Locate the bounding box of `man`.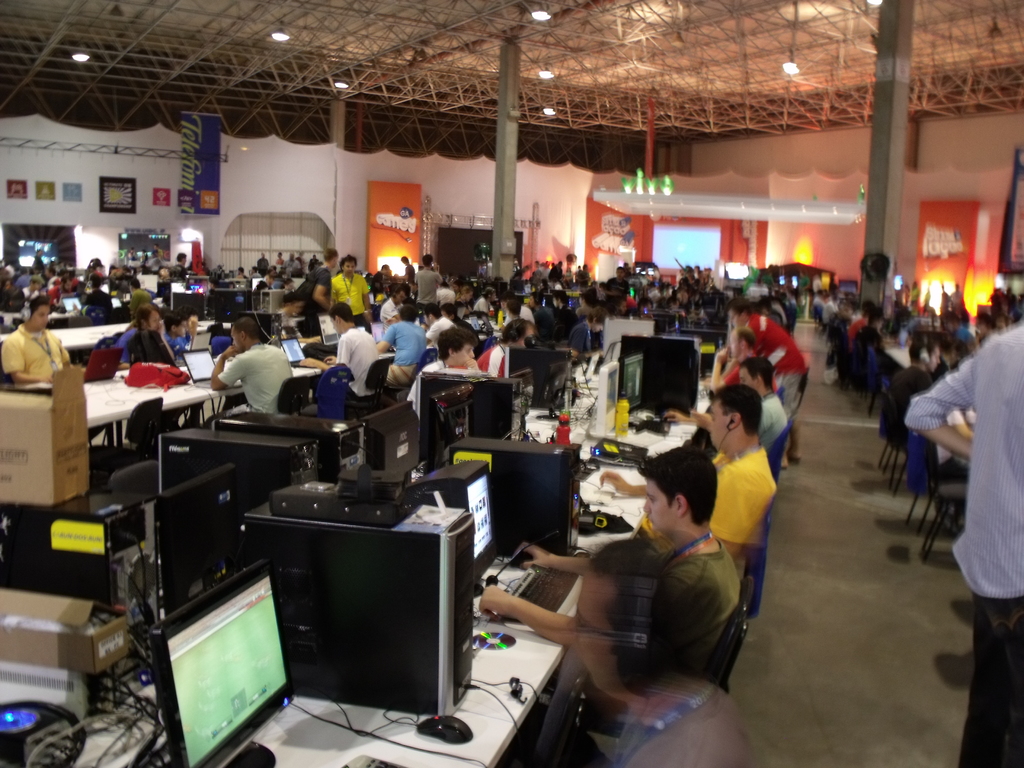
Bounding box: <box>501,446,755,635</box>.
